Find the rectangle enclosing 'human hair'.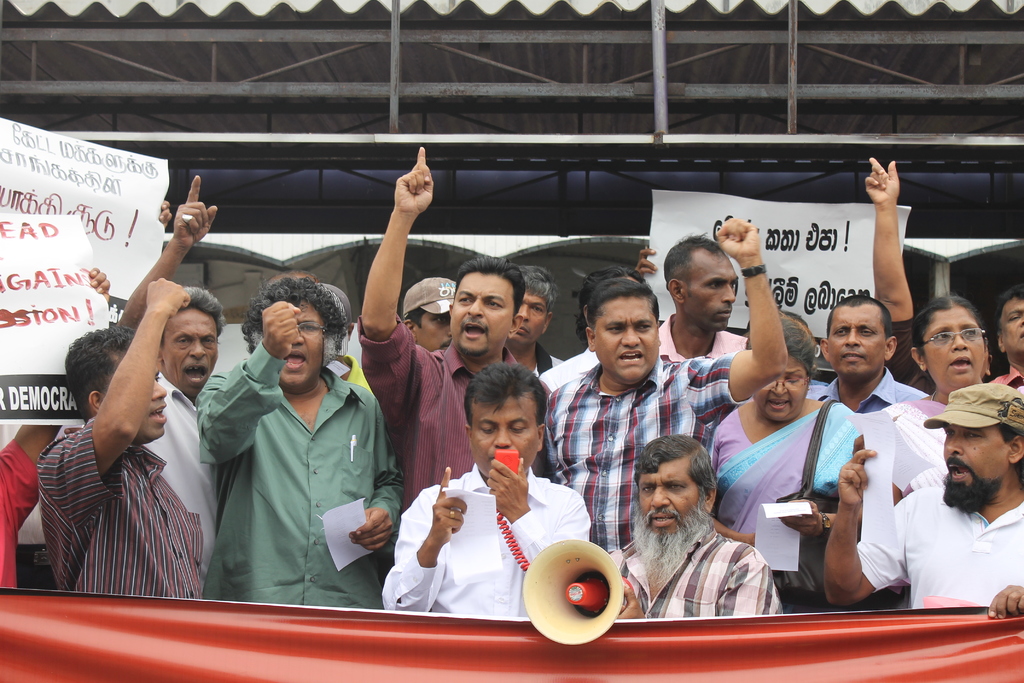
<region>998, 422, 1023, 497</region>.
